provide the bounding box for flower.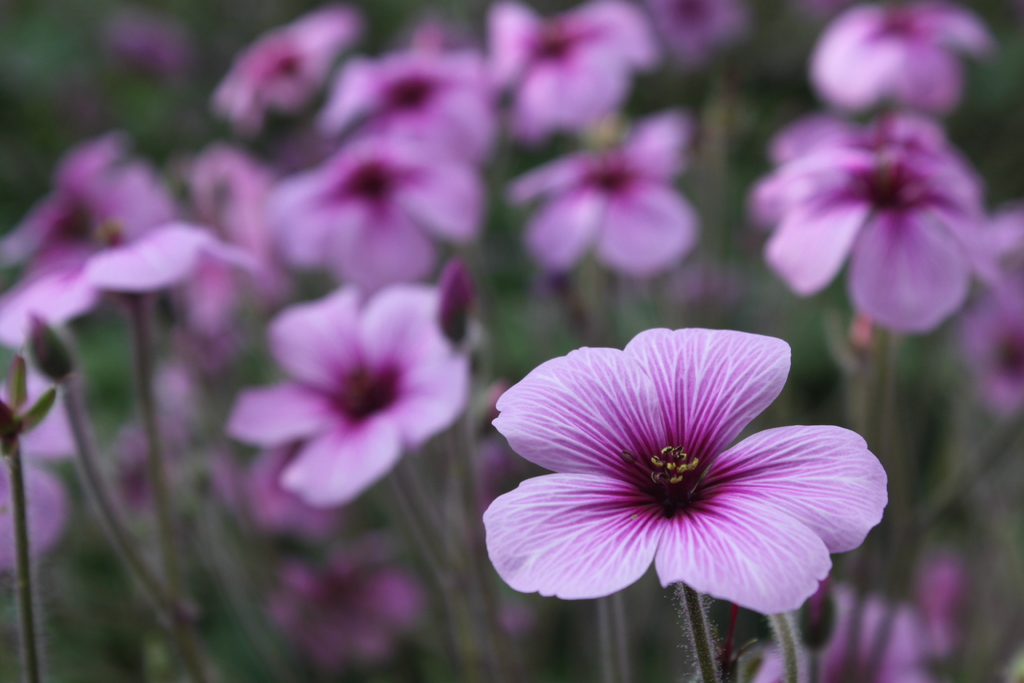
<box>753,107,1000,329</box>.
